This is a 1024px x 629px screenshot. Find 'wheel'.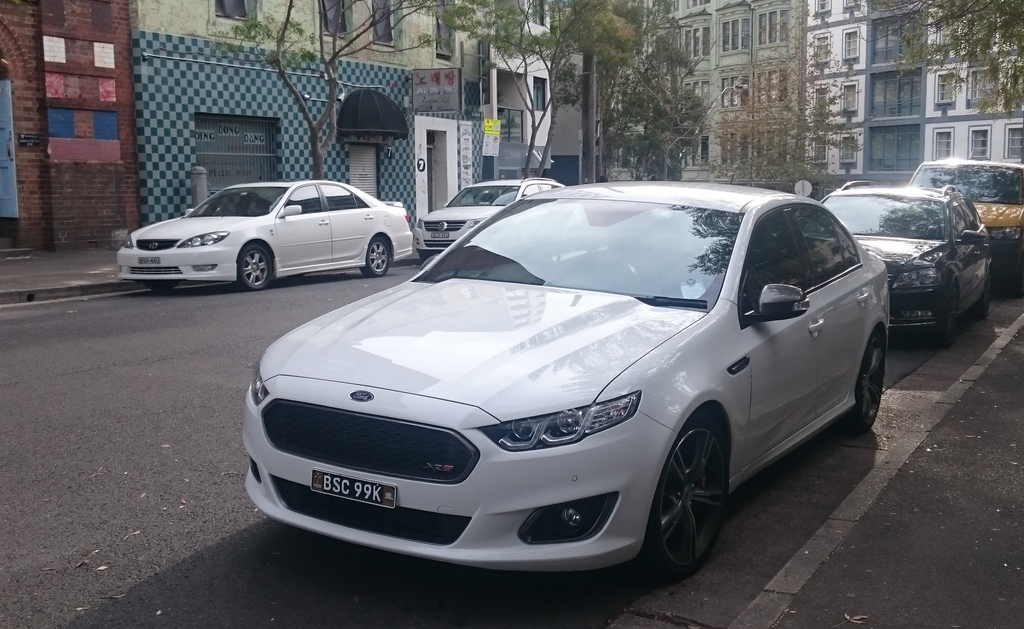
Bounding box: 356, 236, 392, 275.
